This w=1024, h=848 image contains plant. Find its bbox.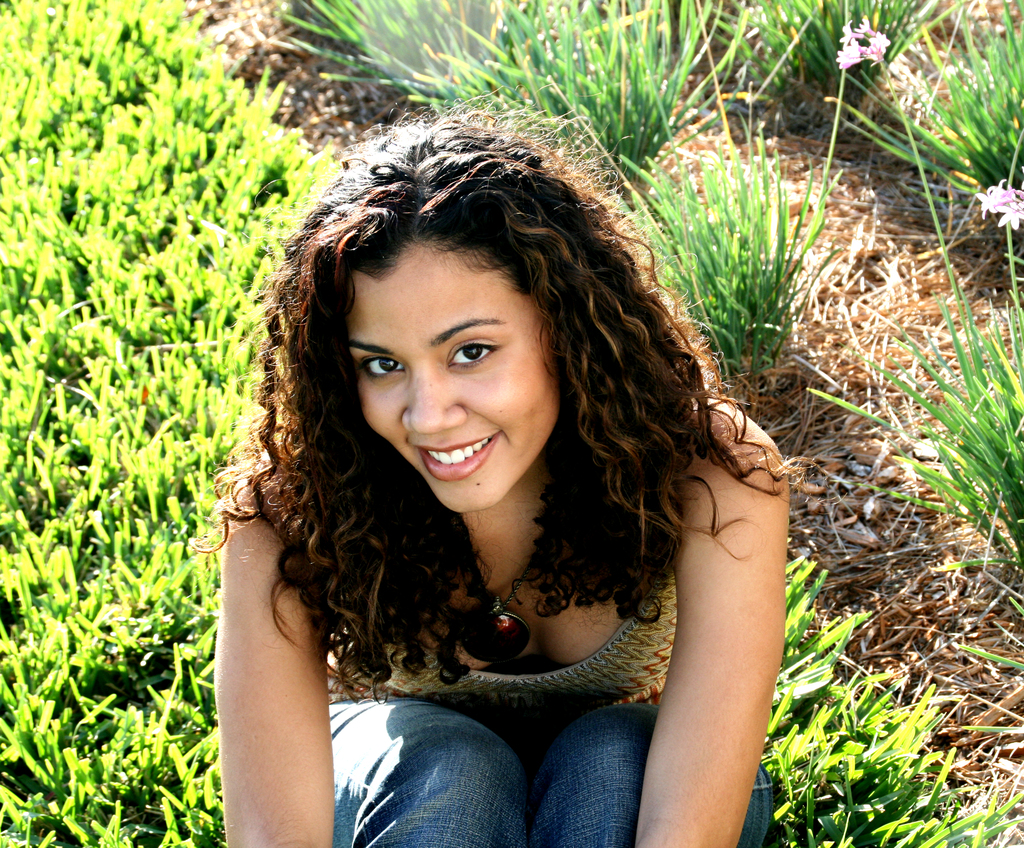
(left=740, top=0, right=831, bottom=120).
